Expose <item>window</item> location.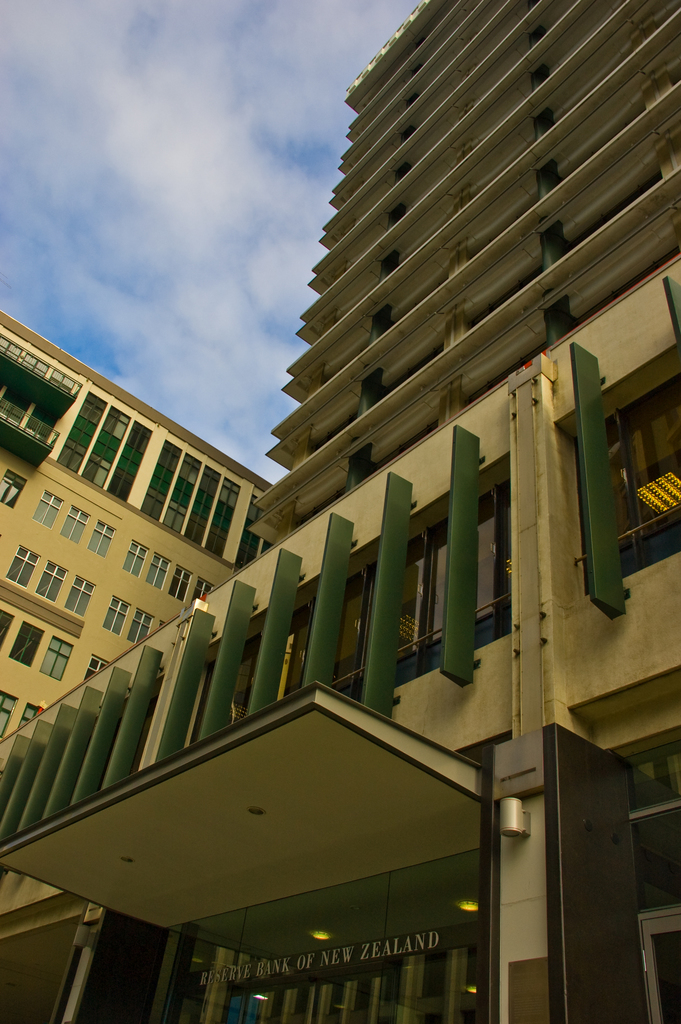
Exposed at [0,374,68,445].
